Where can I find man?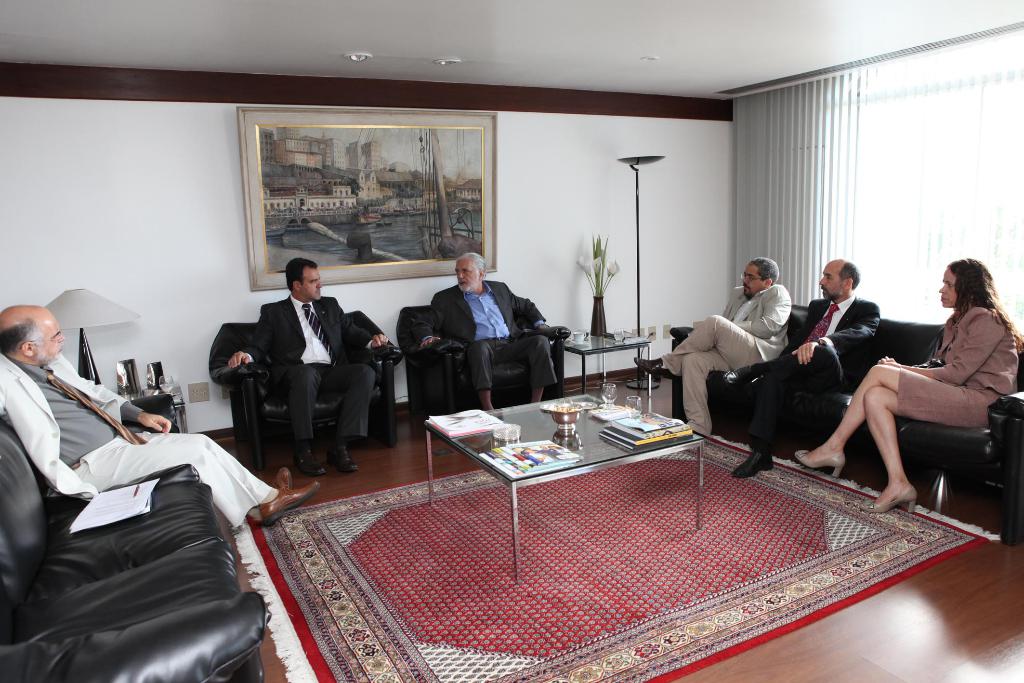
You can find it at BBox(0, 299, 324, 536).
